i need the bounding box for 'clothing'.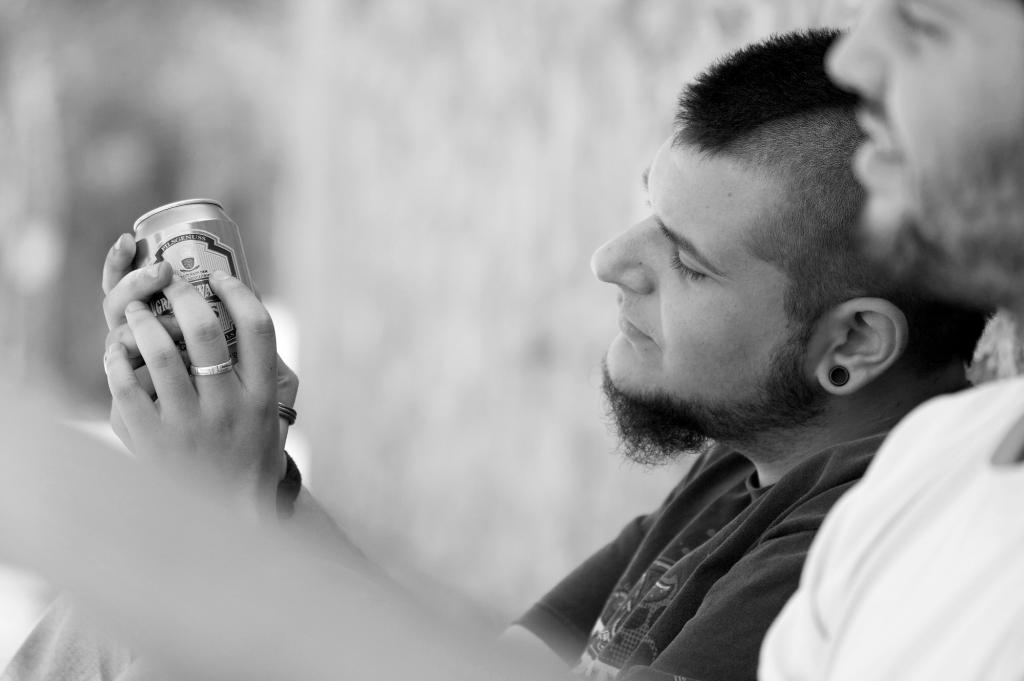
Here it is: (left=760, top=378, right=1023, bottom=680).
